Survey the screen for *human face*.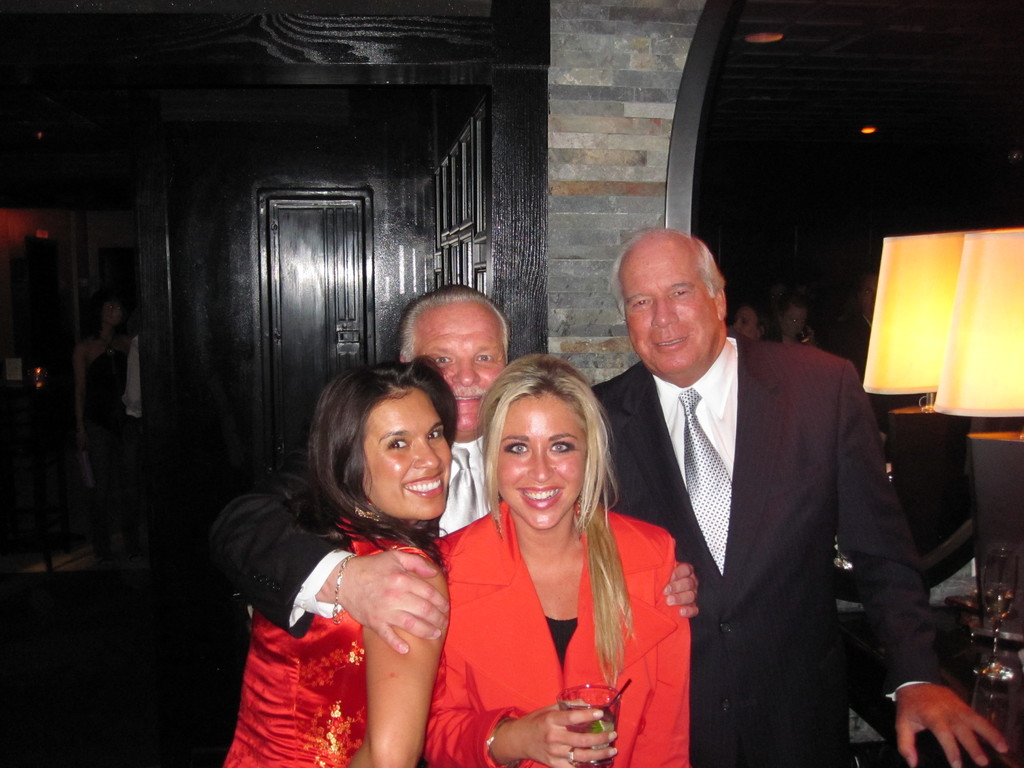
Survey found: left=413, top=303, right=506, bottom=432.
